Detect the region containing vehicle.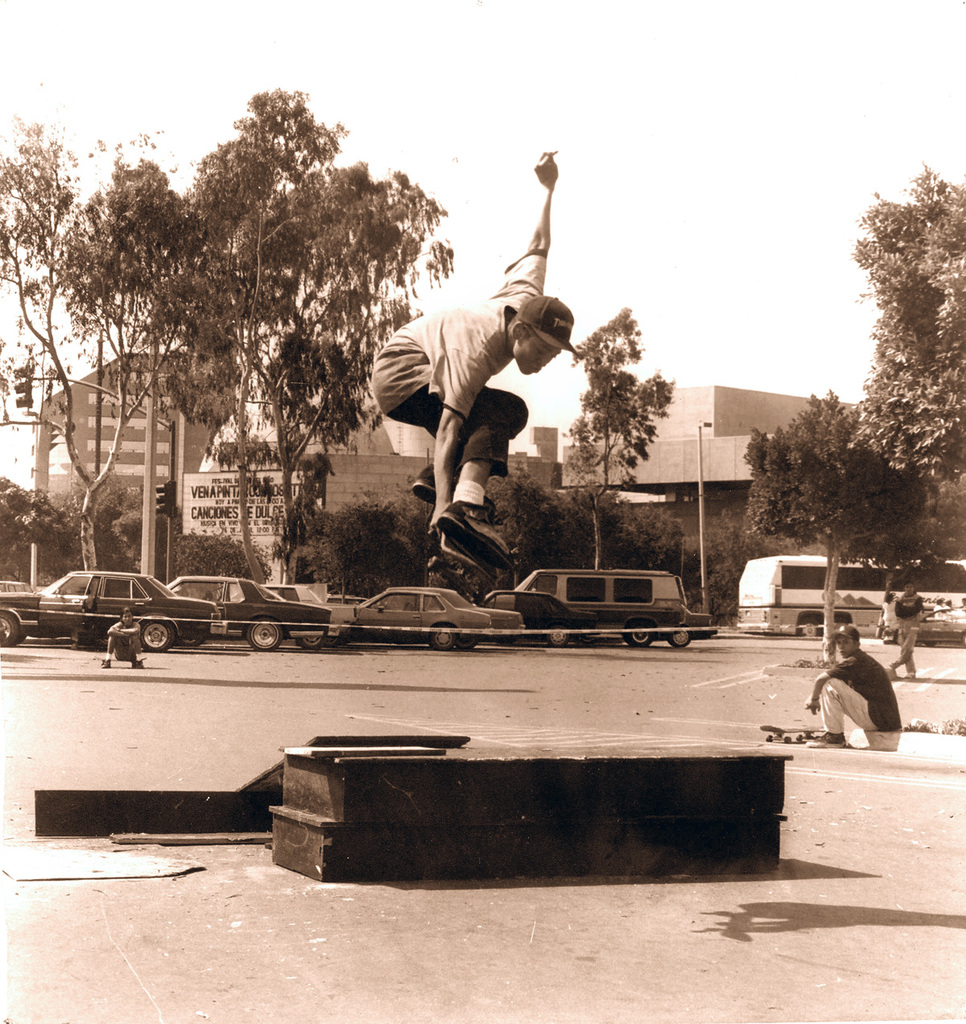
{"left": 593, "top": 596, "right": 720, "bottom": 650}.
